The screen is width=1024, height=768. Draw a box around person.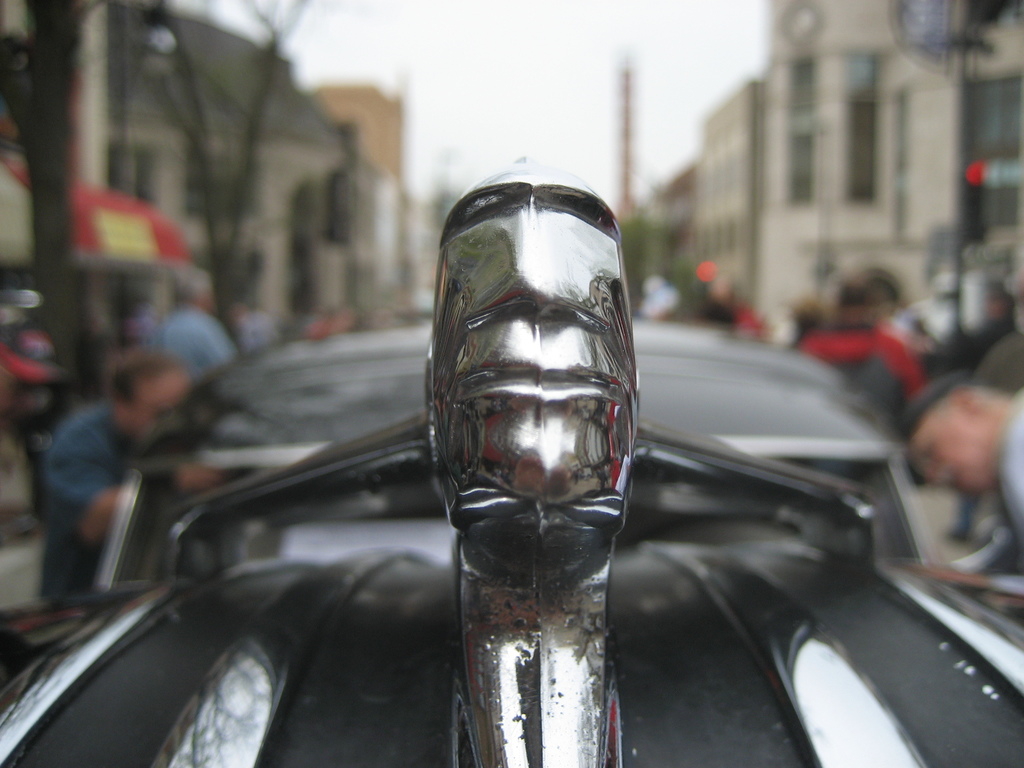
x1=38, y1=346, x2=232, y2=606.
